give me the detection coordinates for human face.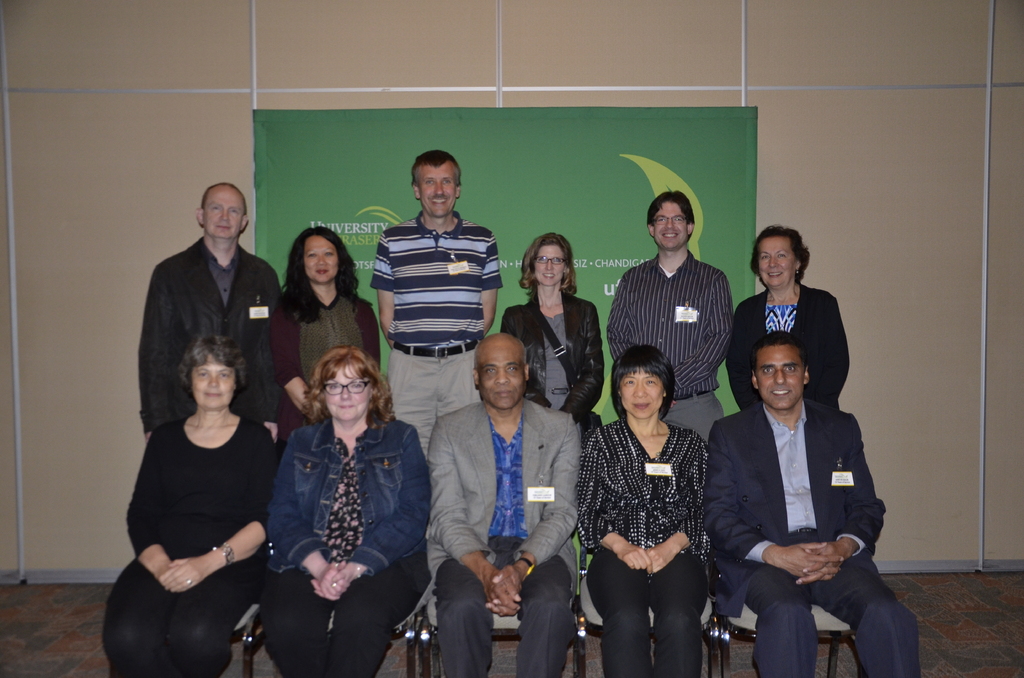
bbox=(534, 246, 566, 284).
